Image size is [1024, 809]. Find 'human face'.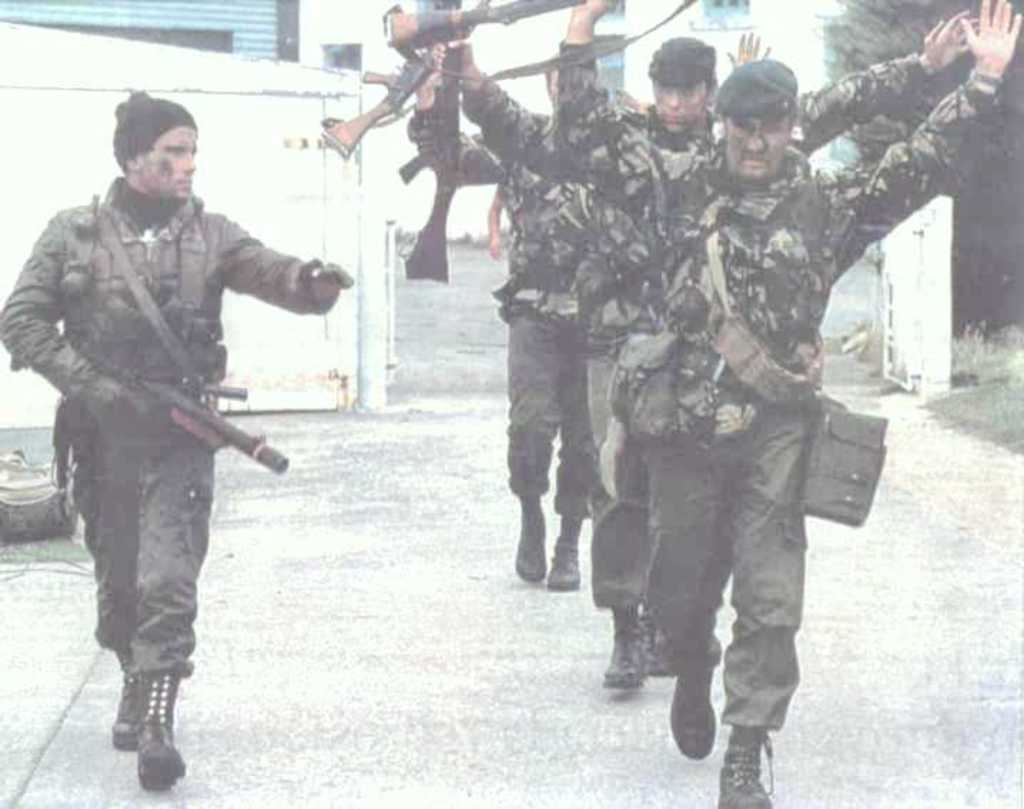
rect(727, 111, 784, 185).
